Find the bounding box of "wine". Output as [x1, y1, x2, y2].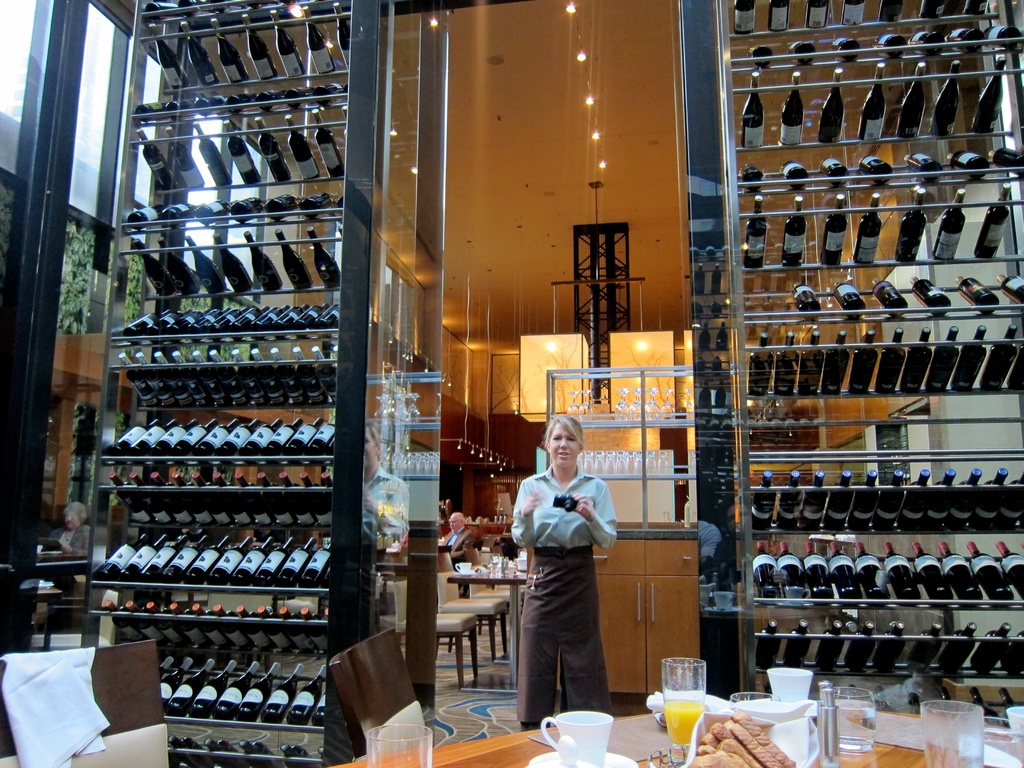
[264, 418, 301, 455].
